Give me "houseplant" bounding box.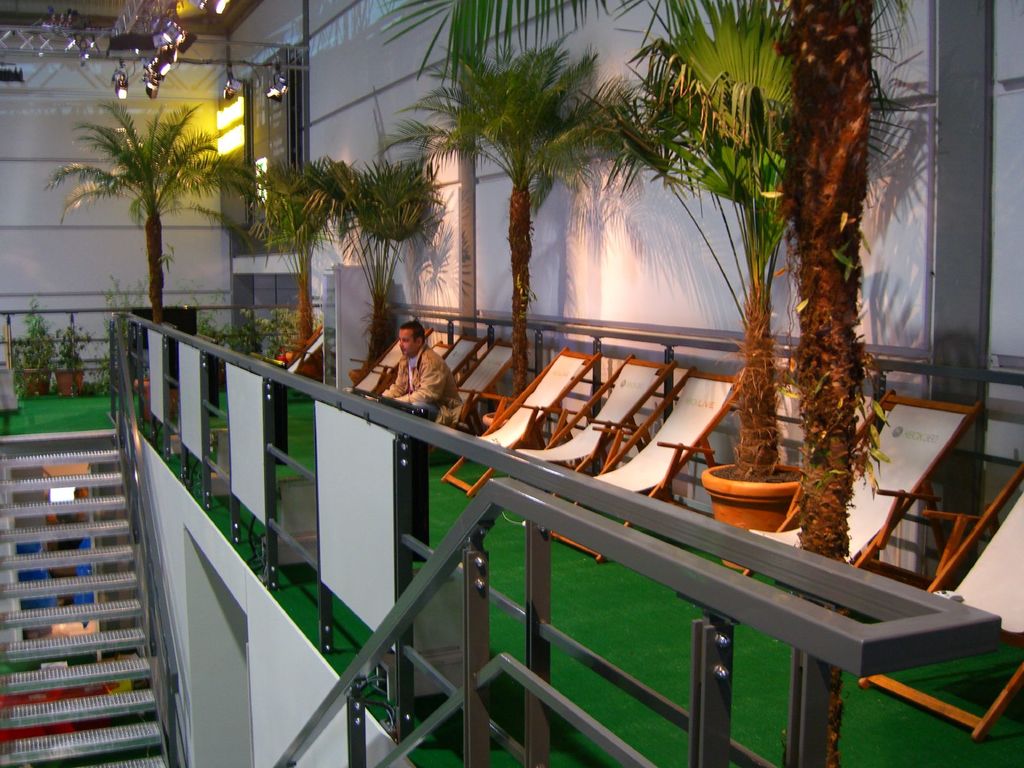
locate(232, 159, 346, 387).
